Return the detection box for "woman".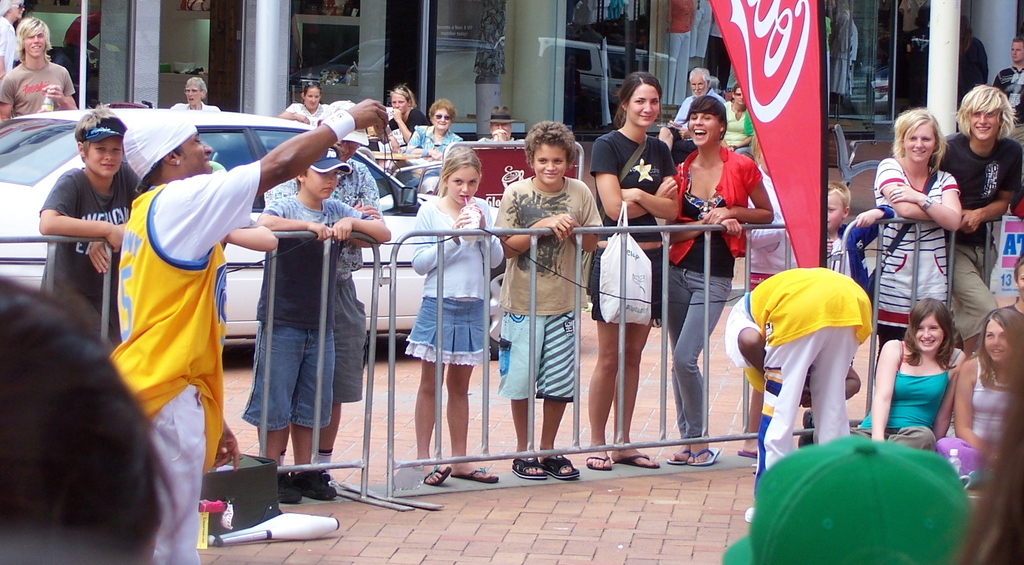
BBox(724, 84, 760, 158).
